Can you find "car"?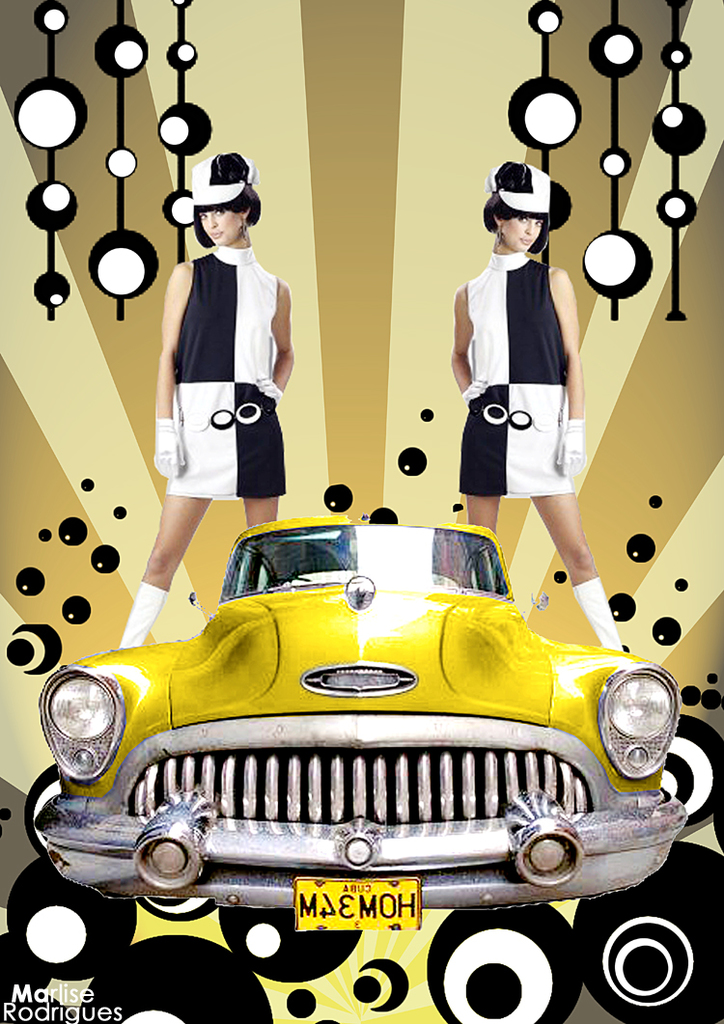
Yes, bounding box: rect(20, 500, 691, 948).
